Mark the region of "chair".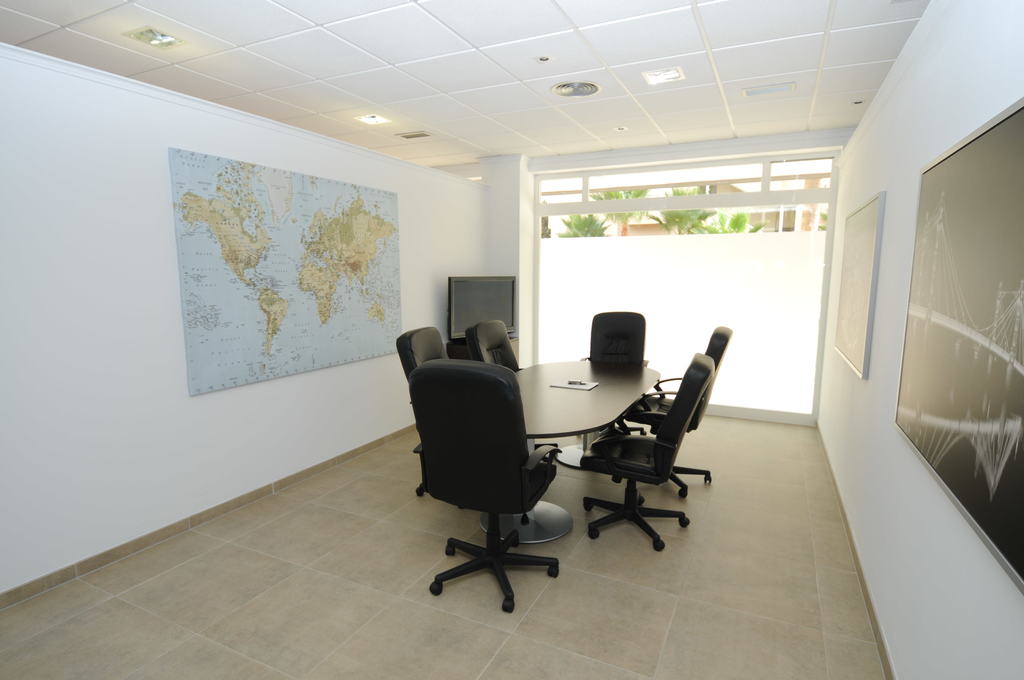
Region: region(388, 321, 456, 499).
